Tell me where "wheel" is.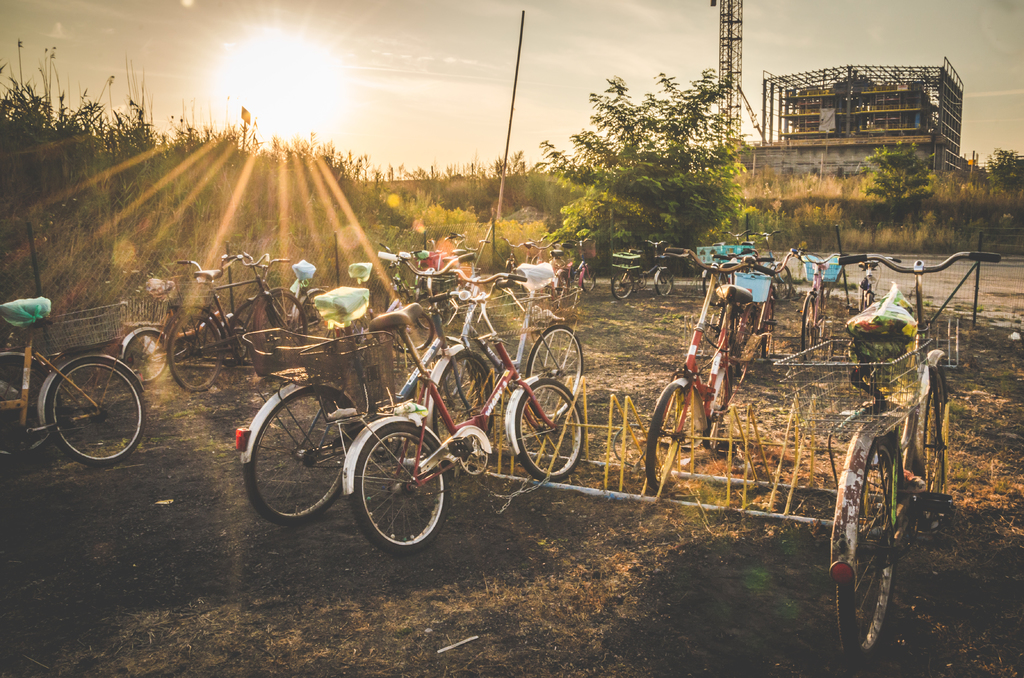
"wheel" is at detection(611, 270, 628, 301).
